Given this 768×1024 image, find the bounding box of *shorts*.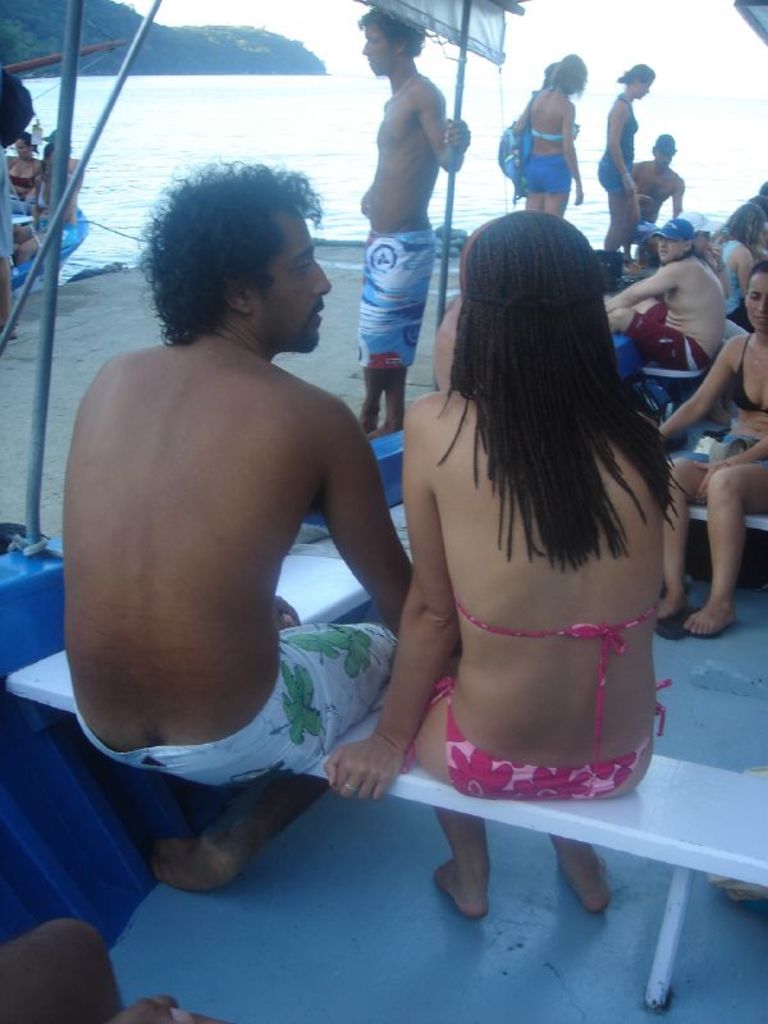
crop(69, 620, 399, 790).
